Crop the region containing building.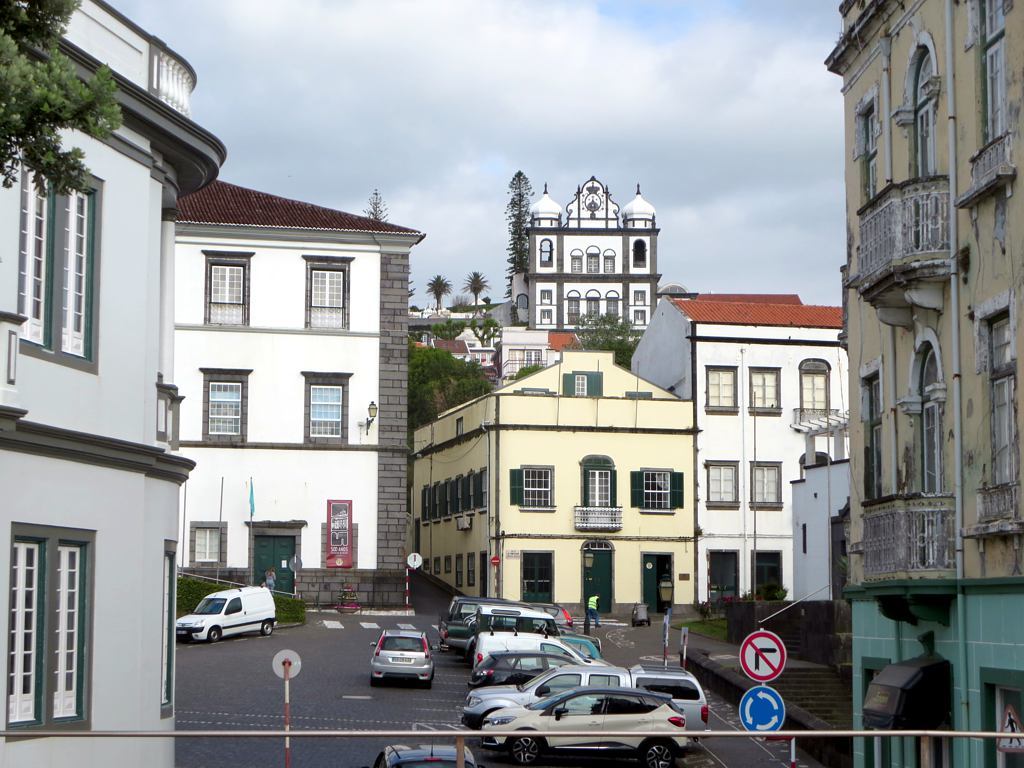
Crop region: left=417, top=348, right=696, bottom=626.
